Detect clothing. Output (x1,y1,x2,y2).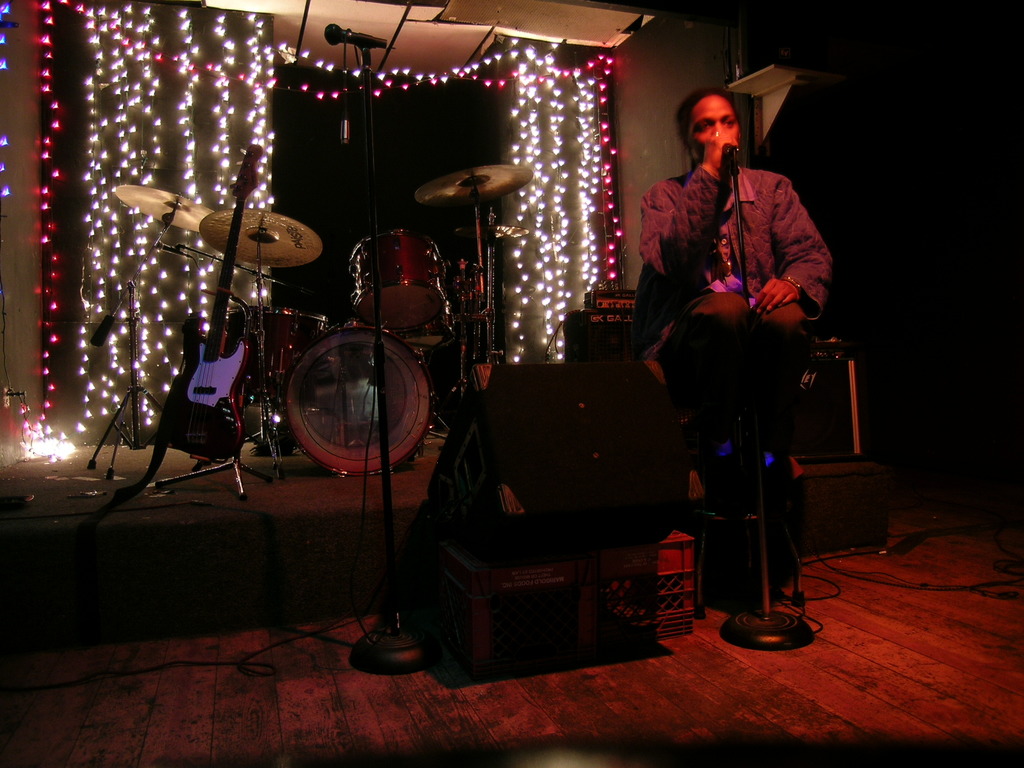
(630,70,839,607).
